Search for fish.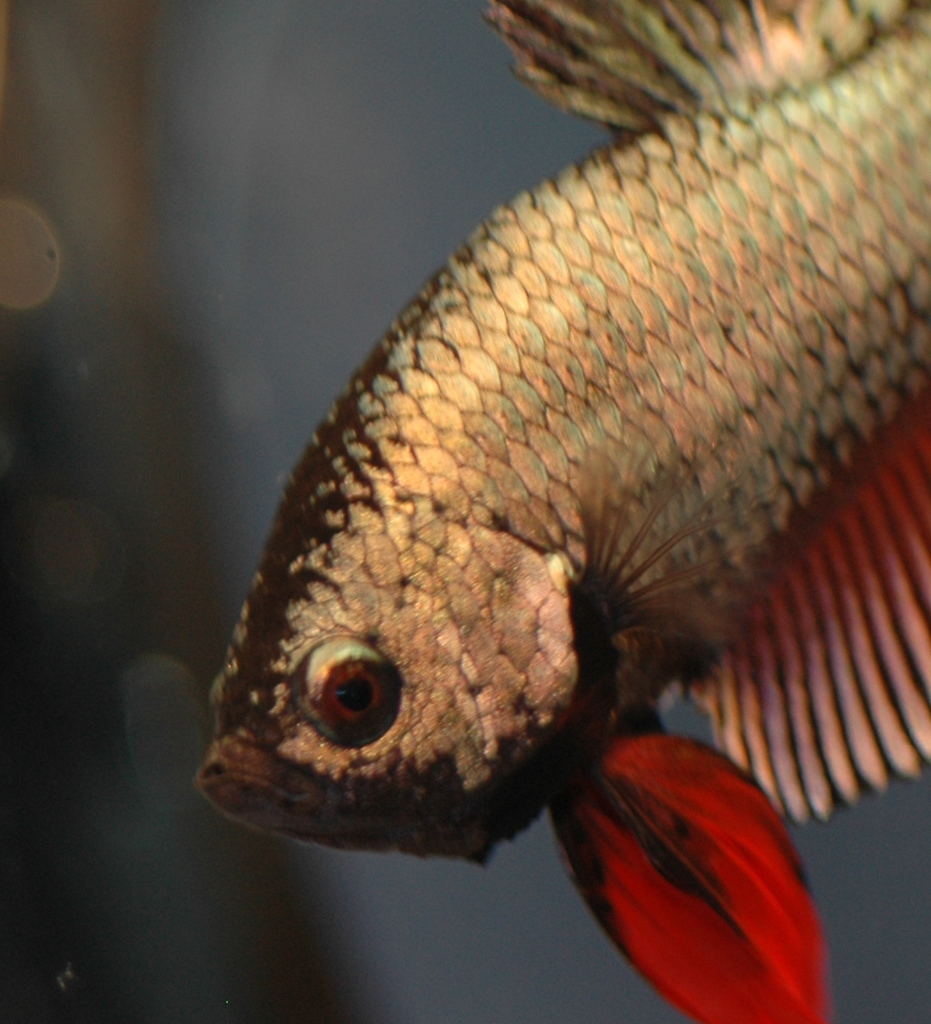
Found at locate(203, 56, 901, 953).
